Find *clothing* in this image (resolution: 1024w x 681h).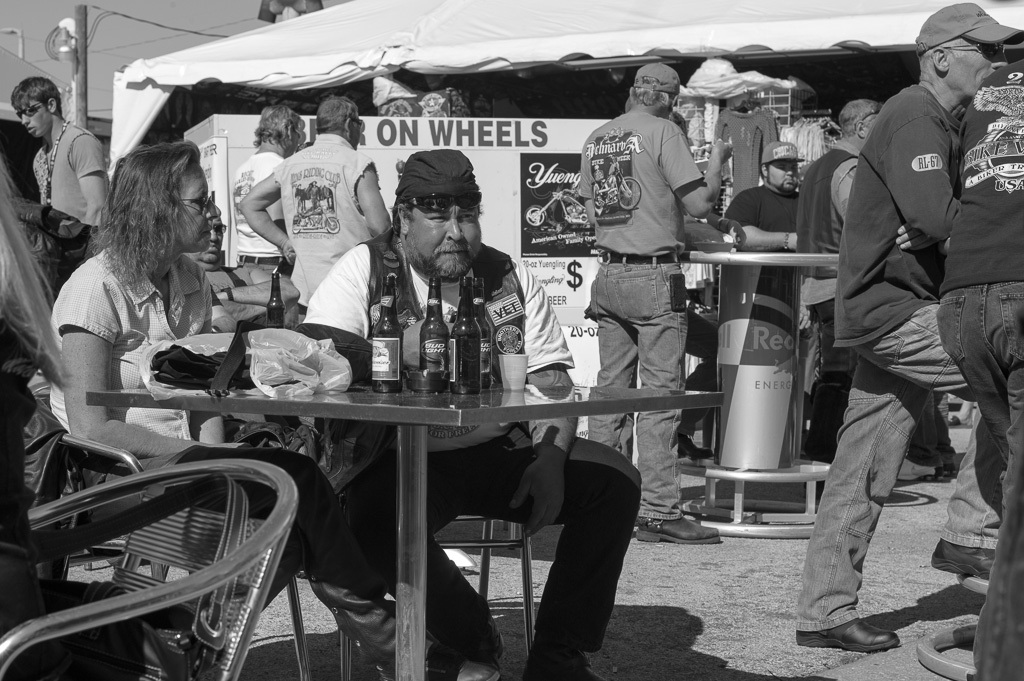
719,182,796,315.
